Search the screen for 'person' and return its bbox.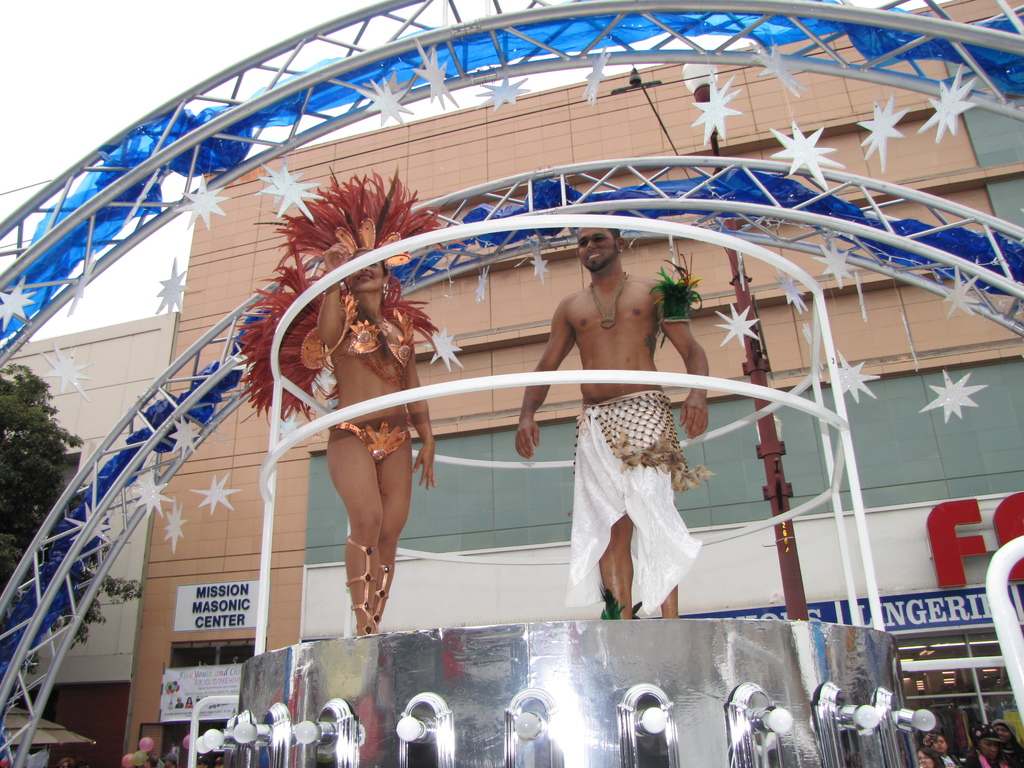
Found: (314, 237, 437, 637).
